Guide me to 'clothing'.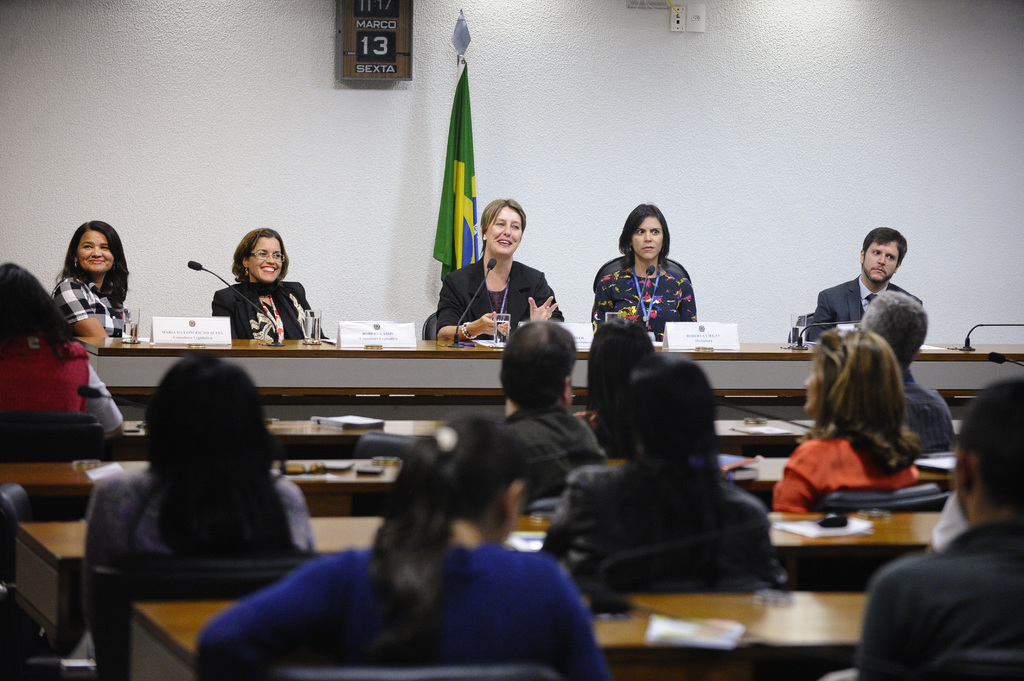
Guidance: 90, 465, 312, 559.
